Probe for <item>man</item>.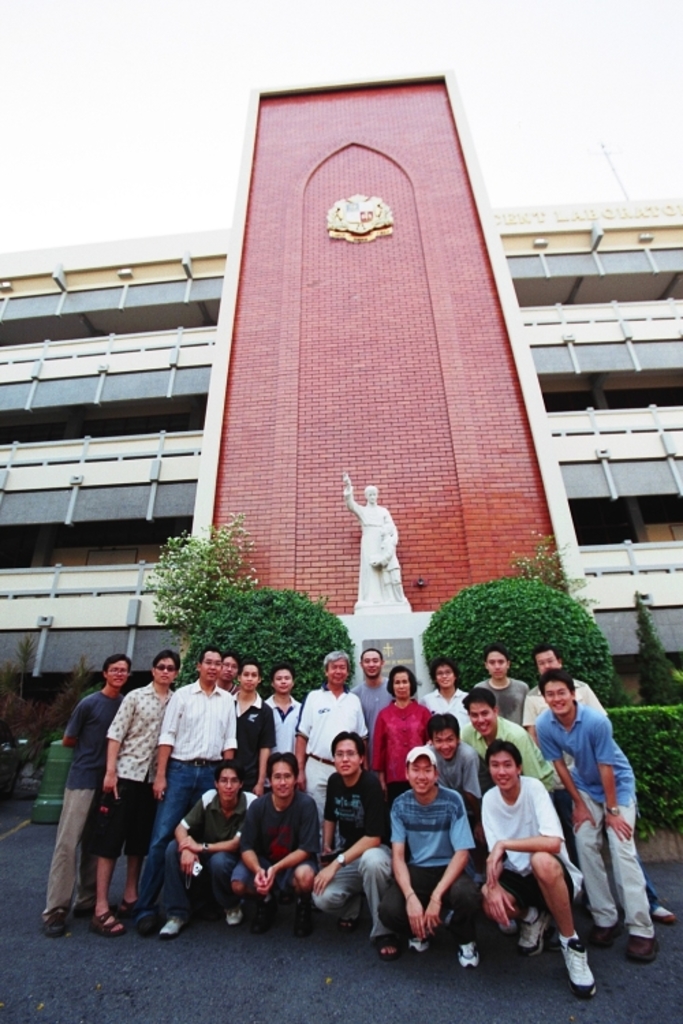
Probe result: locate(516, 640, 619, 765).
